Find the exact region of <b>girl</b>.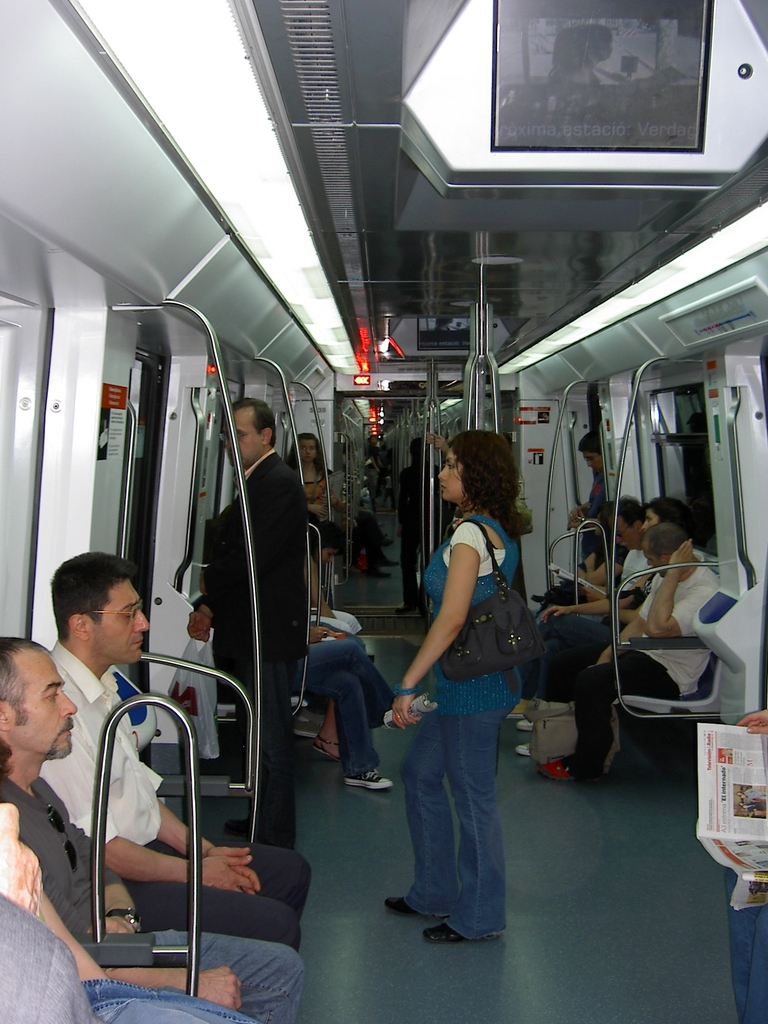
Exact region: locate(382, 429, 554, 944).
